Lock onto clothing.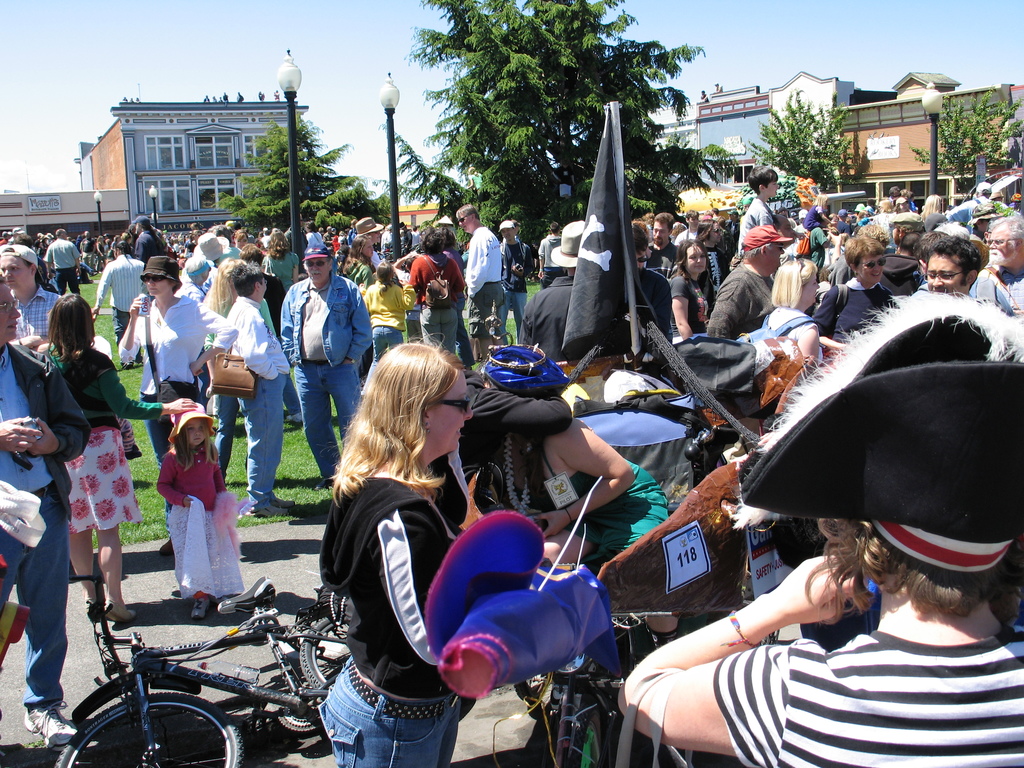
Locked: bbox(211, 284, 276, 506).
